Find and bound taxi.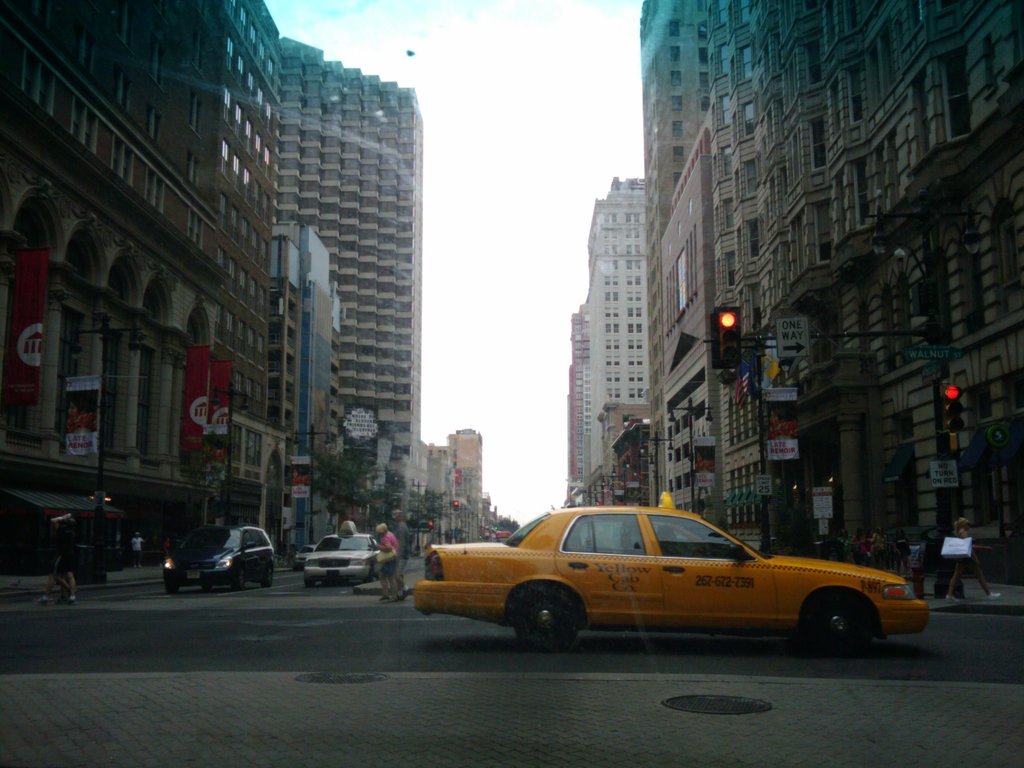
Bound: 412:508:929:659.
